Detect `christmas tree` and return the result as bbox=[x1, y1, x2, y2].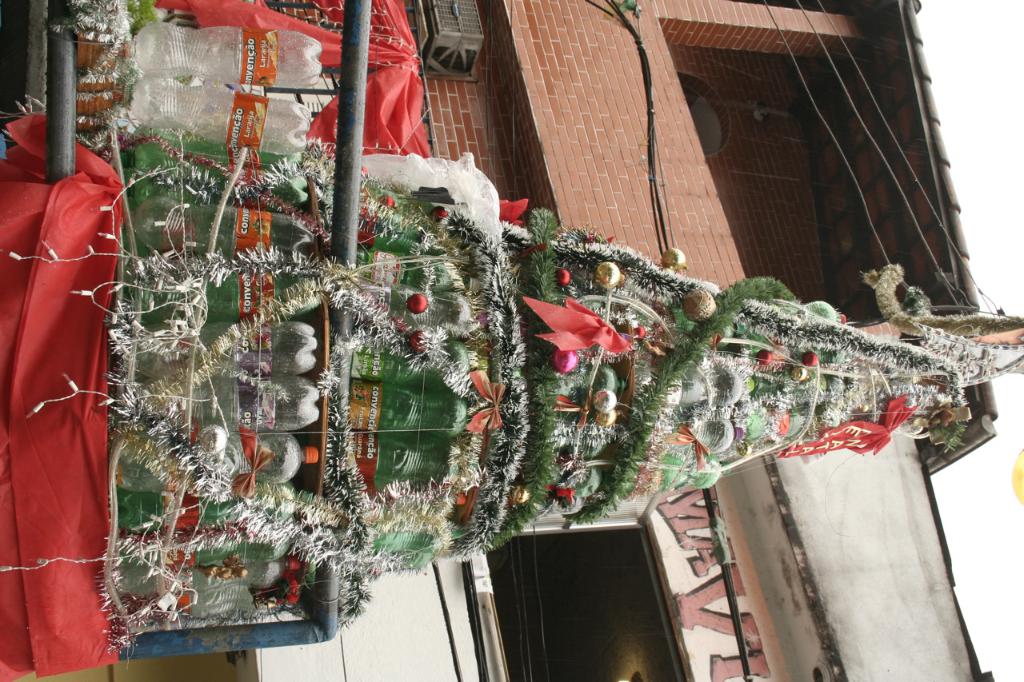
bbox=[118, 119, 1023, 656].
